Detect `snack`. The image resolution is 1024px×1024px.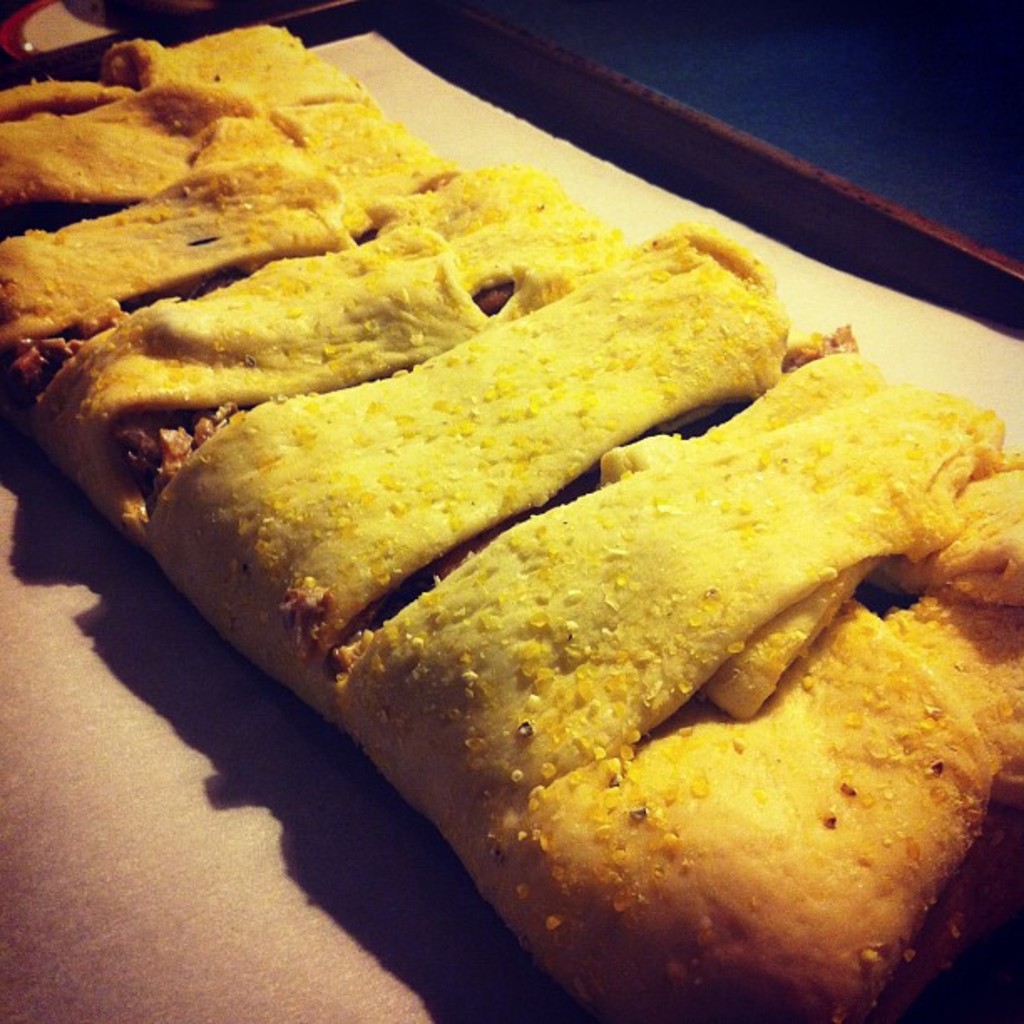
bbox=[13, 172, 969, 999].
